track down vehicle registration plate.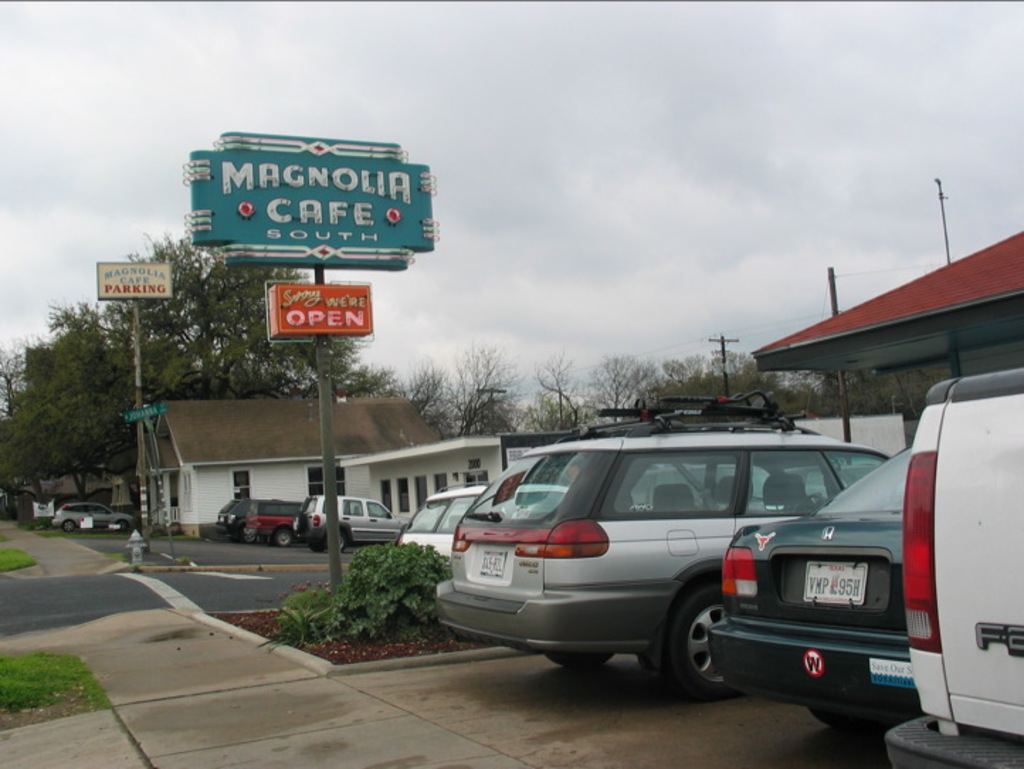
Tracked to crop(477, 545, 512, 579).
